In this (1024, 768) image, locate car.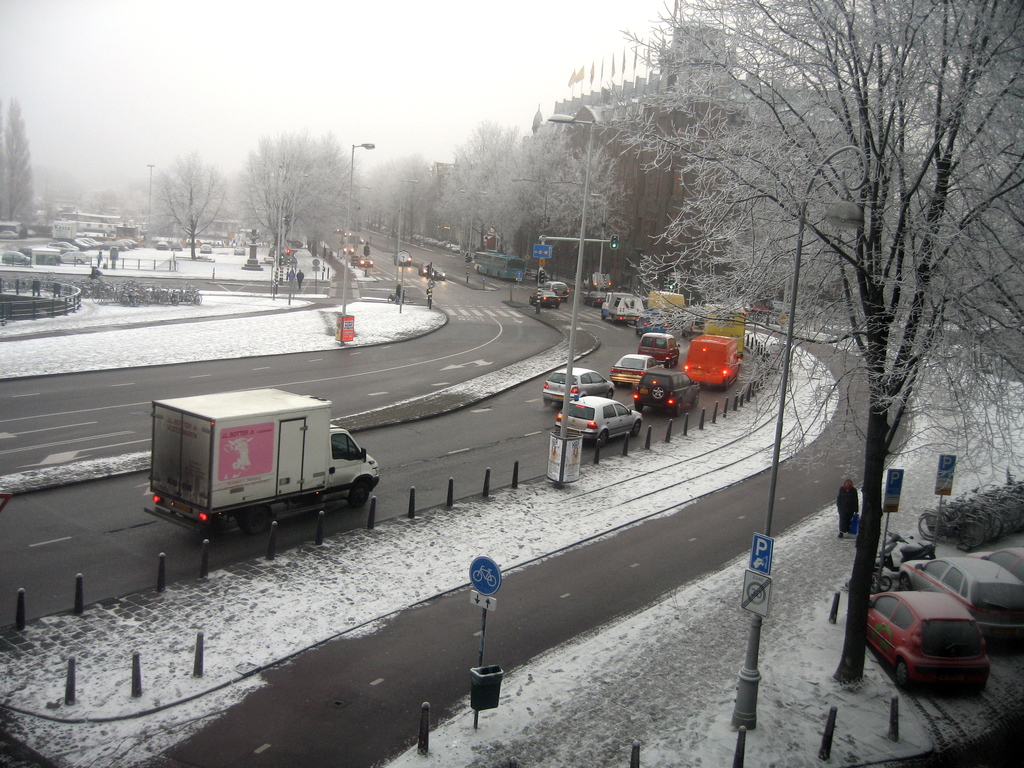
Bounding box: rect(633, 312, 679, 335).
